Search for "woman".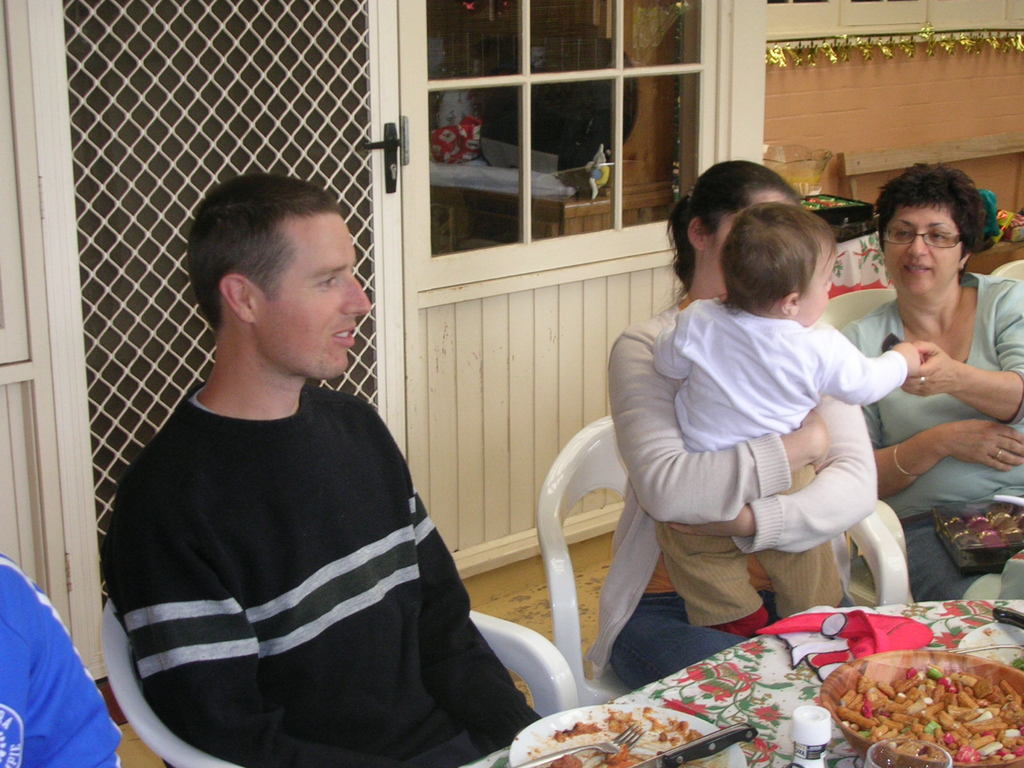
Found at 608:180:913:655.
